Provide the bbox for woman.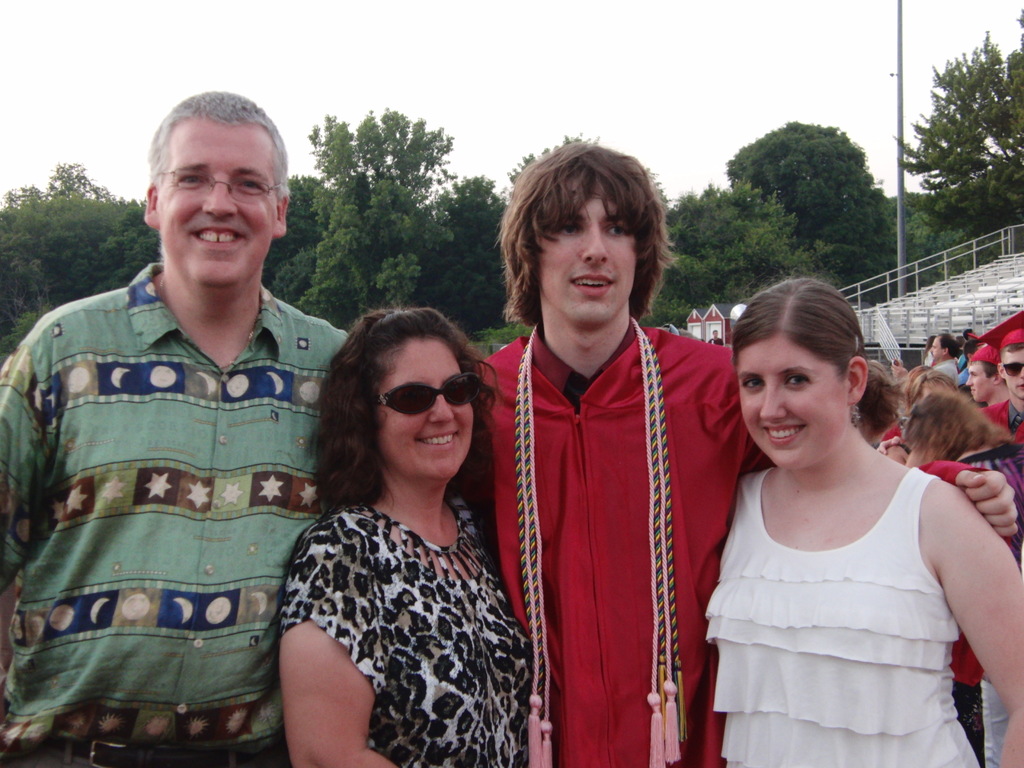
box(271, 301, 562, 767).
